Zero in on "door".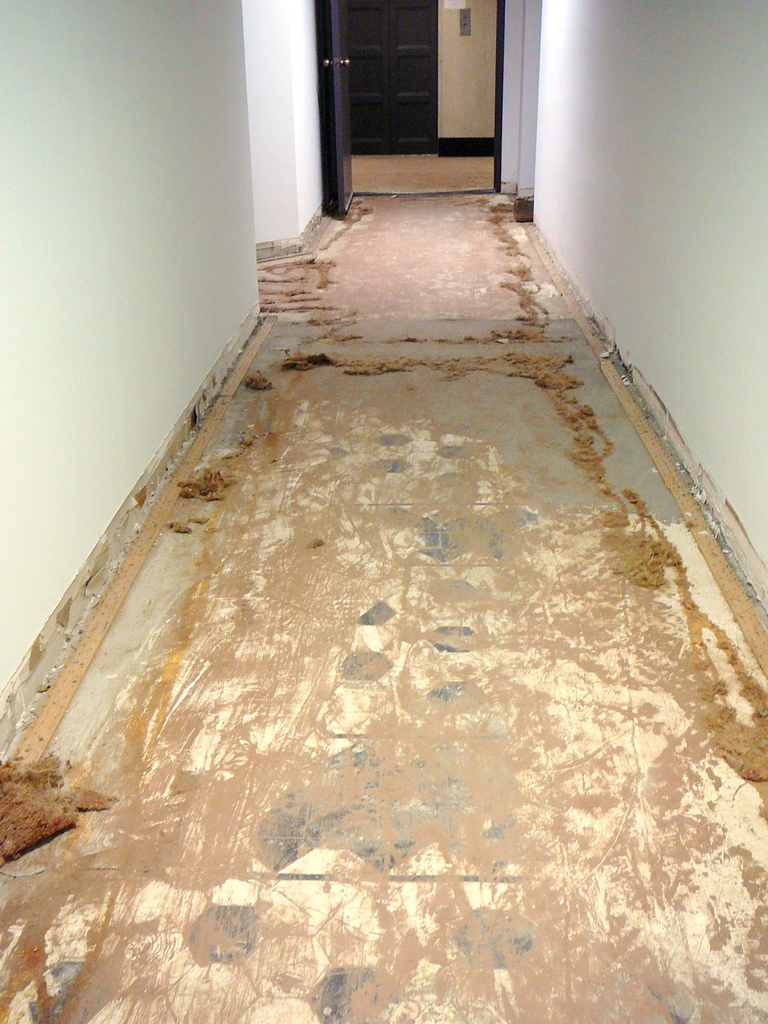
Zeroed in: <bbox>323, 0, 356, 216</bbox>.
